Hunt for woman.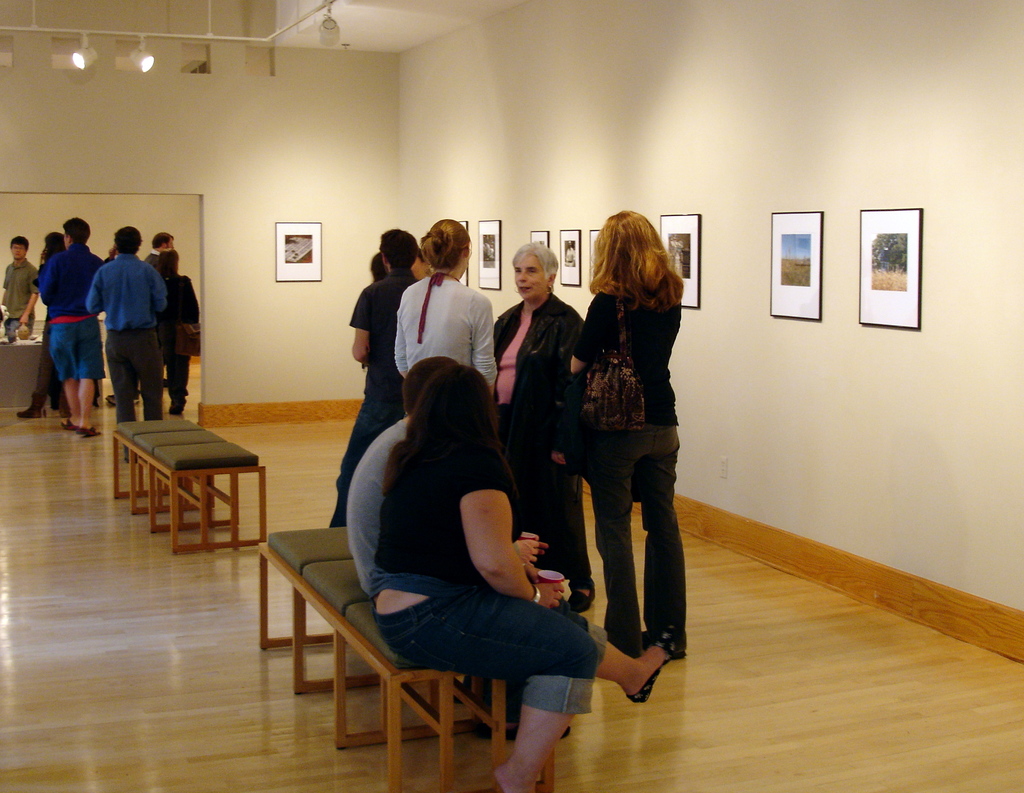
Hunted down at bbox=(543, 215, 683, 666).
